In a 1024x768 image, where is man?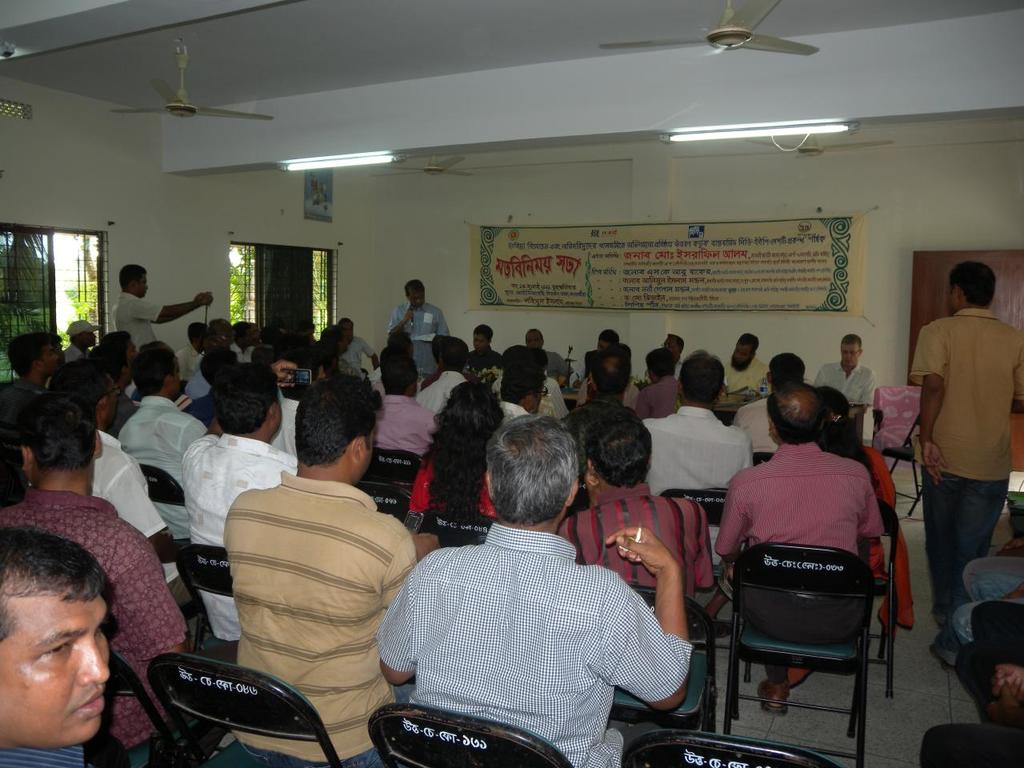
detection(46, 351, 211, 630).
